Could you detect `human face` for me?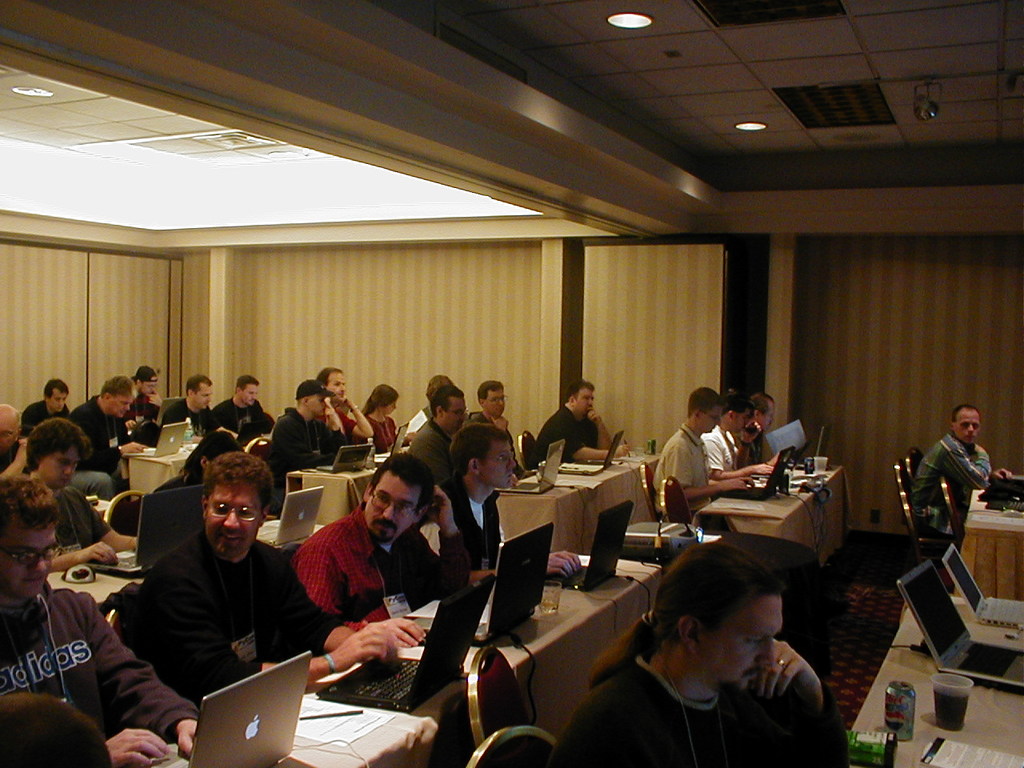
Detection result: Rect(0, 520, 56, 594).
